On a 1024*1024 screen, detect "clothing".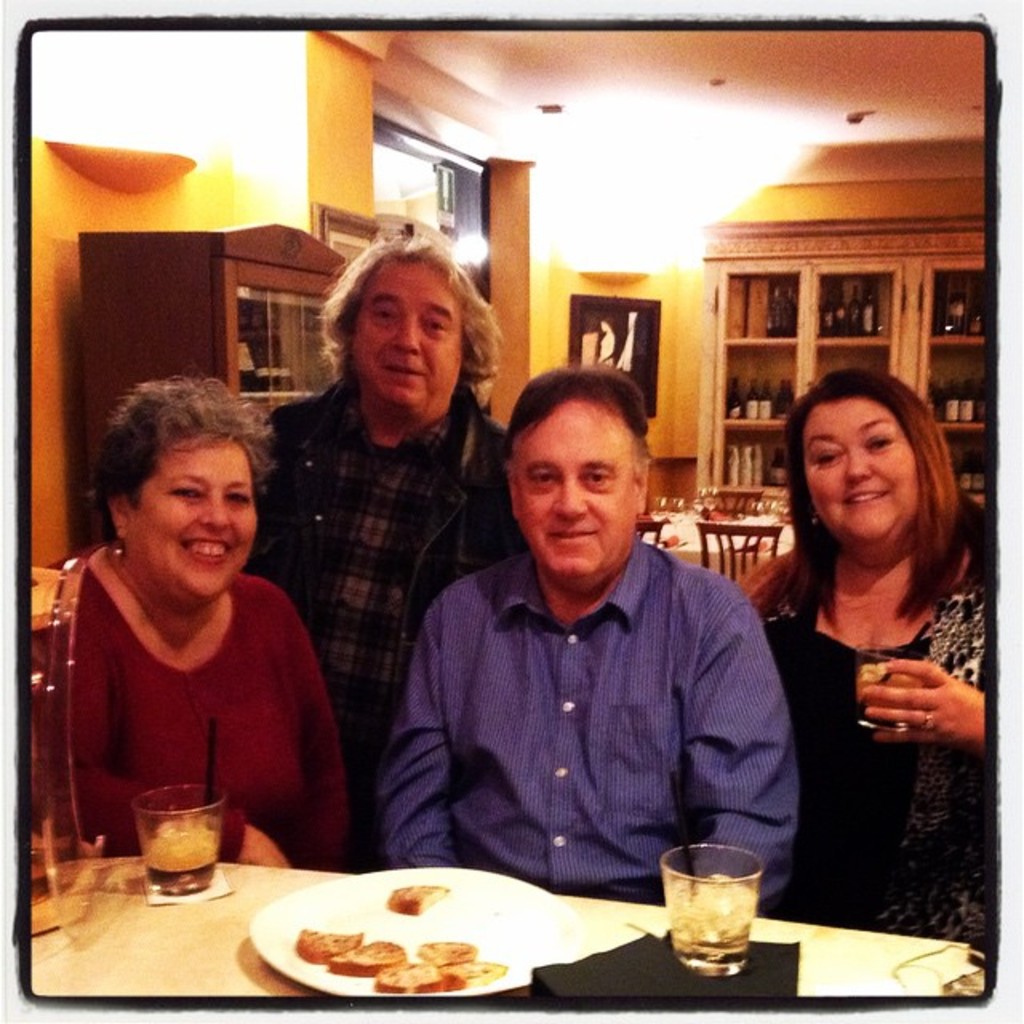
(749, 531, 1000, 931).
